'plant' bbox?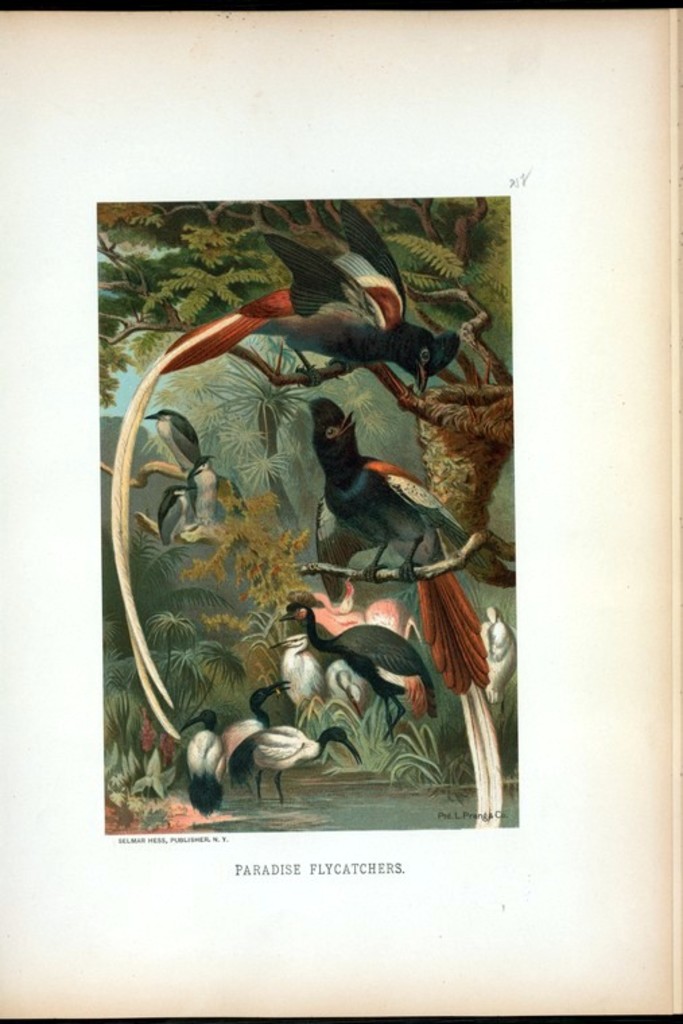
<bbox>109, 748, 137, 795</bbox>
